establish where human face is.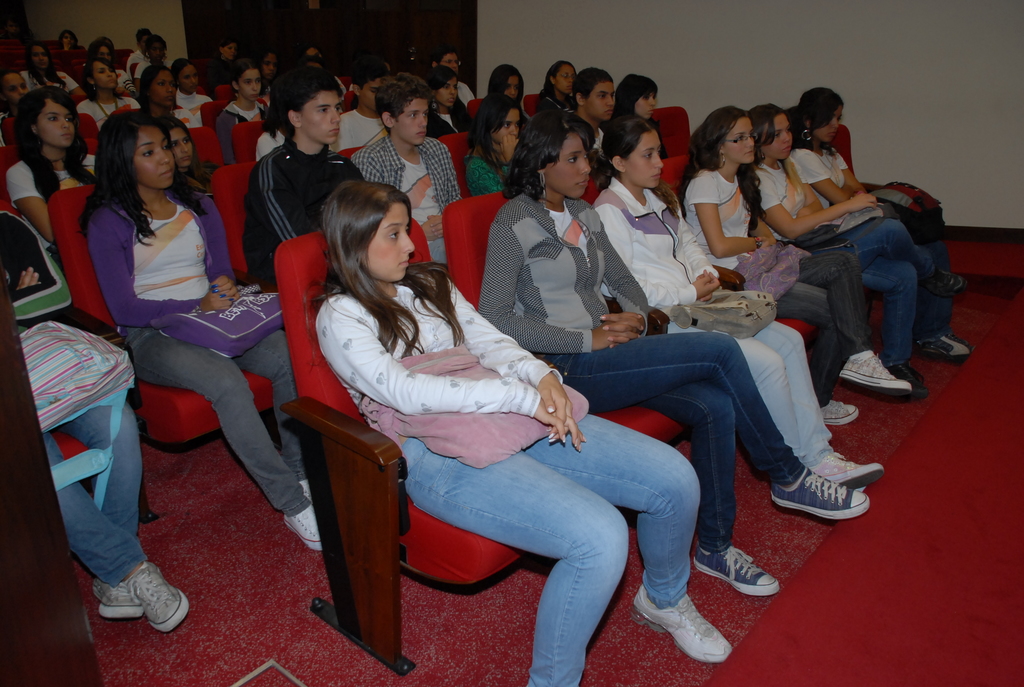
Established at <region>433, 81, 457, 108</region>.
